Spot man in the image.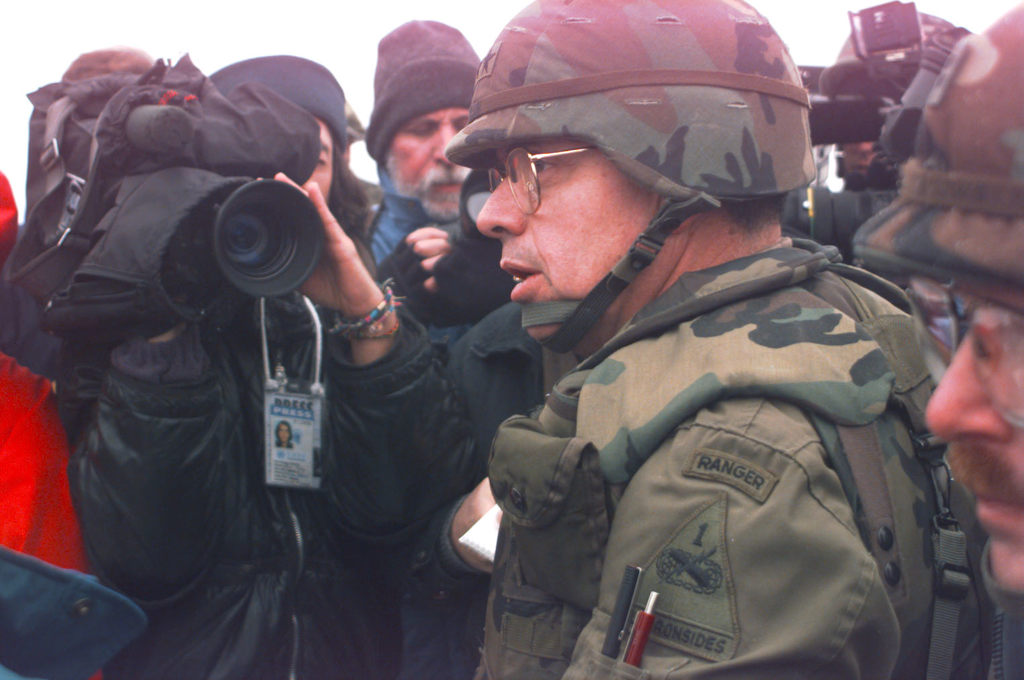
man found at 855/1/1023/675.
